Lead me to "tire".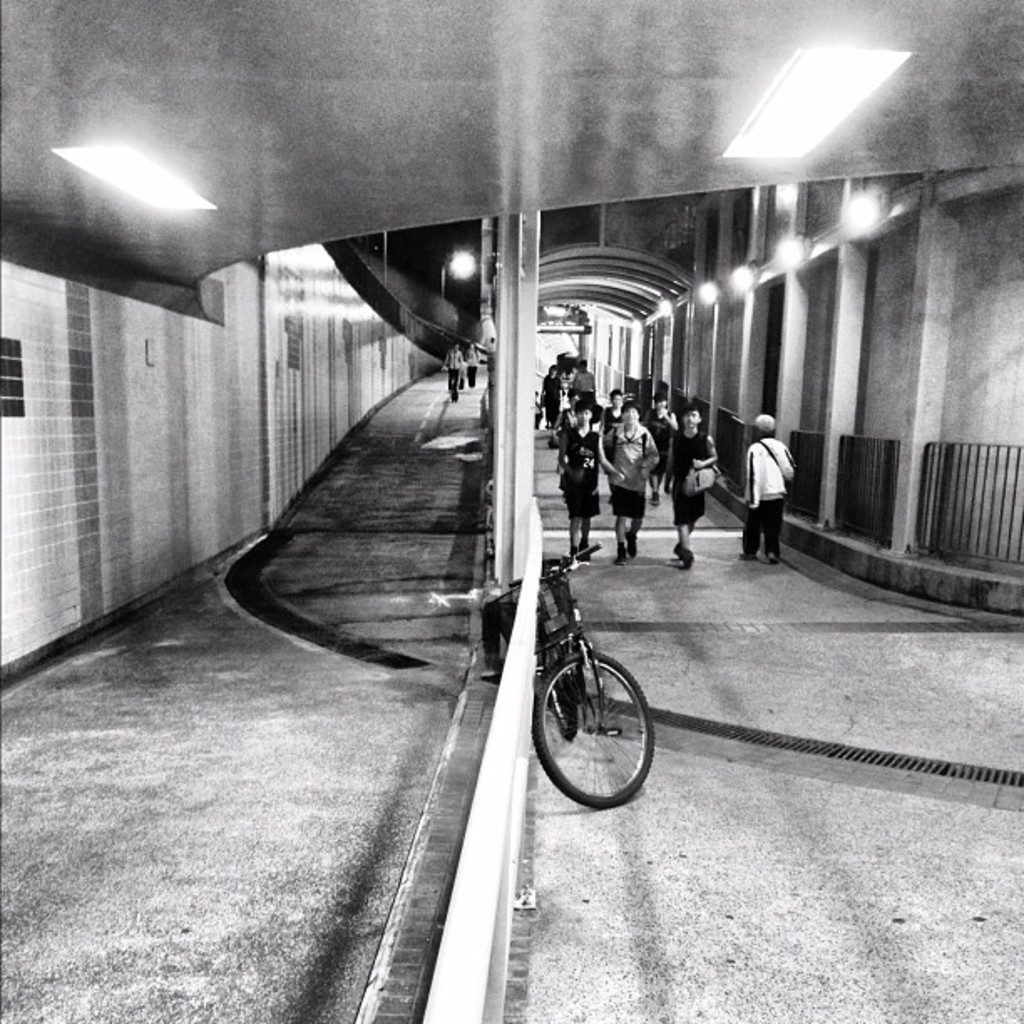
Lead to {"x1": 522, "y1": 599, "x2": 579, "y2": 731}.
